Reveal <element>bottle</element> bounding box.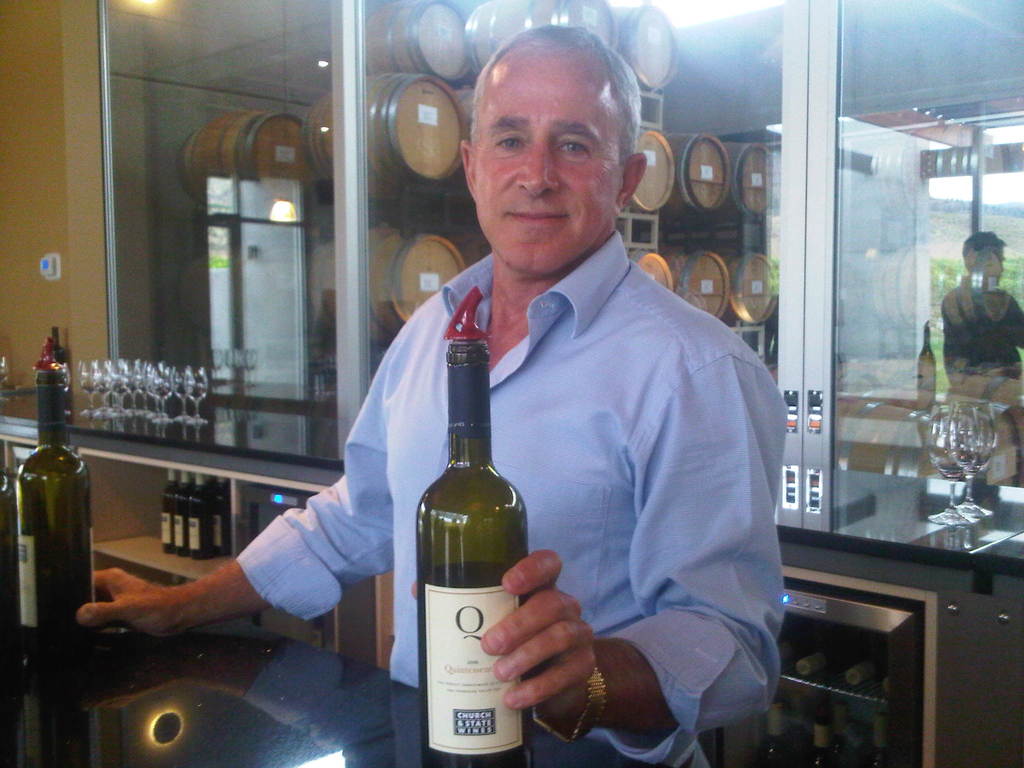
Revealed: 174, 466, 193, 549.
